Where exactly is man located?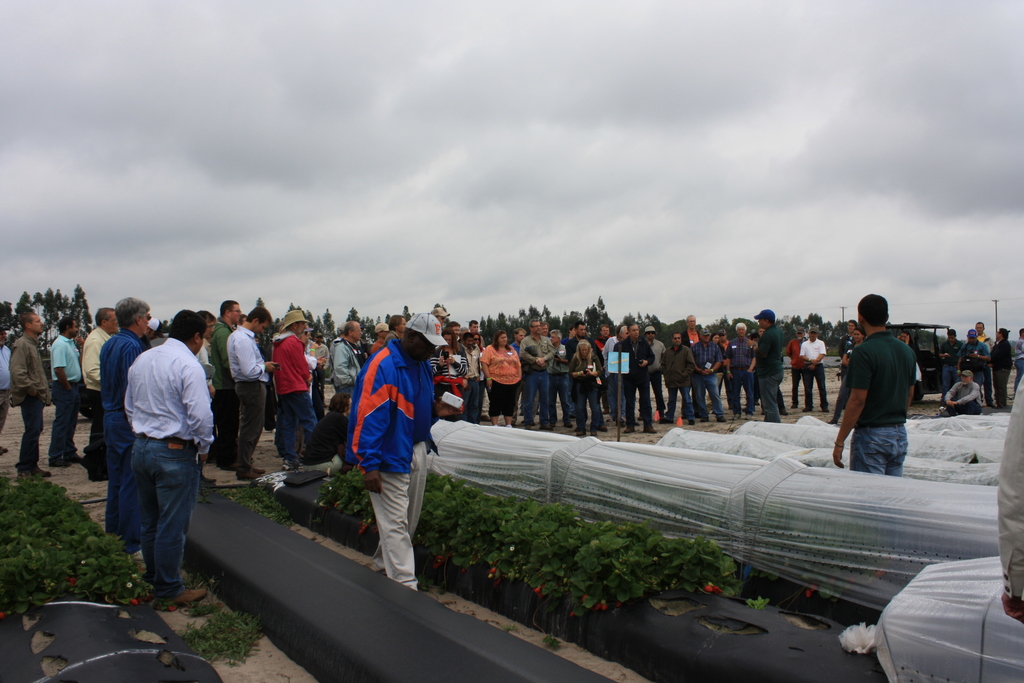
Its bounding box is l=317, t=391, r=356, b=476.
